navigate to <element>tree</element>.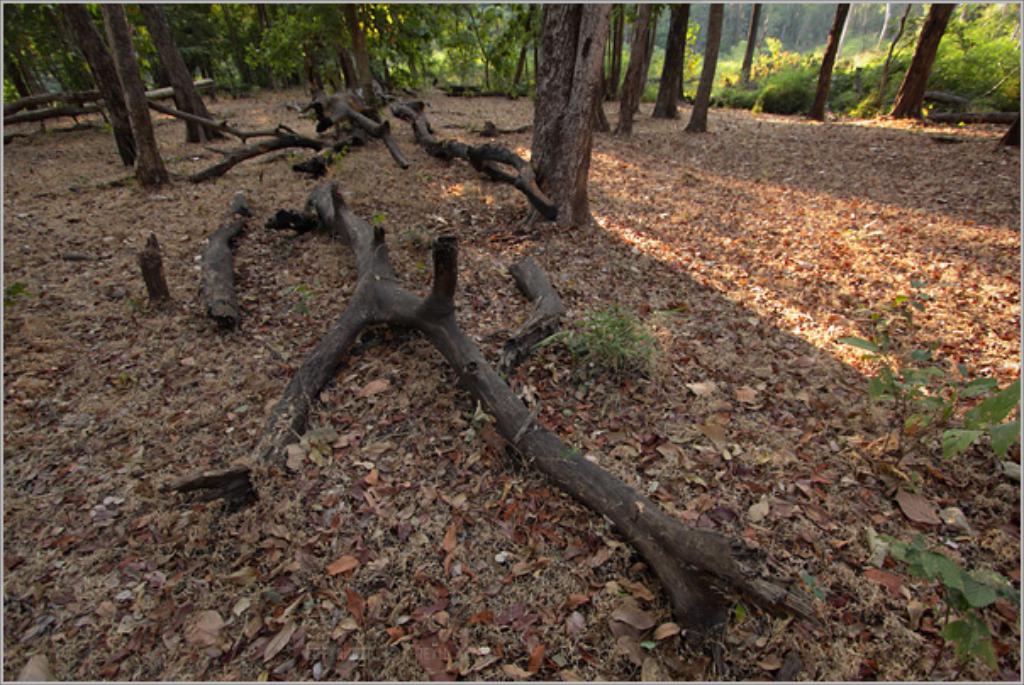
Navigation target: 885:0:961:119.
